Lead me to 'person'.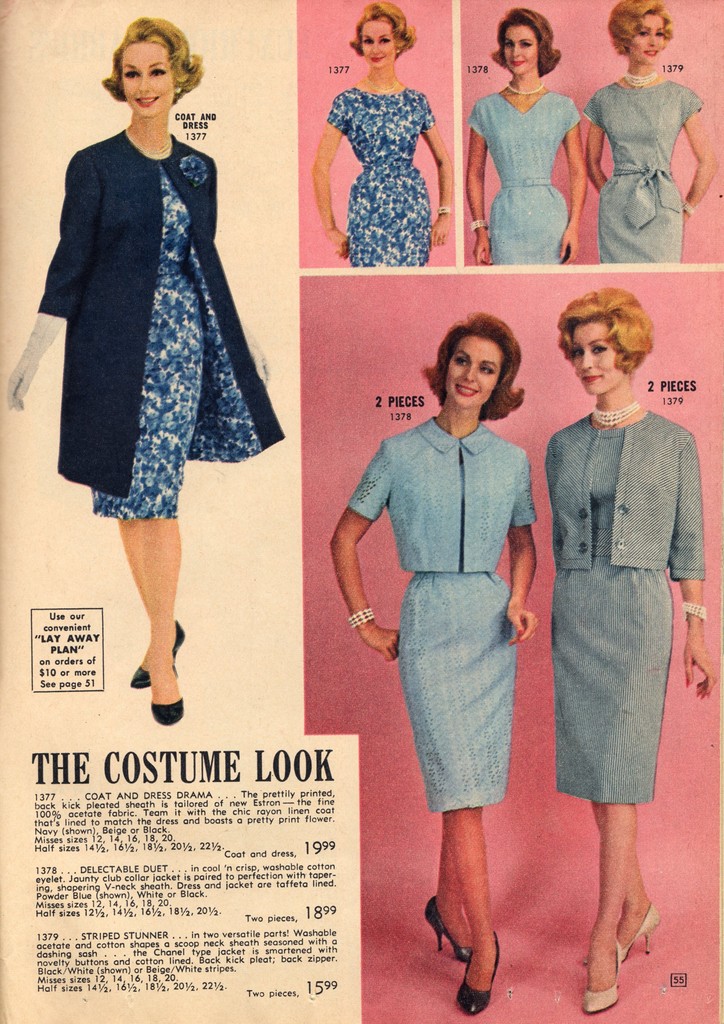
Lead to locate(314, 0, 456, 276).
